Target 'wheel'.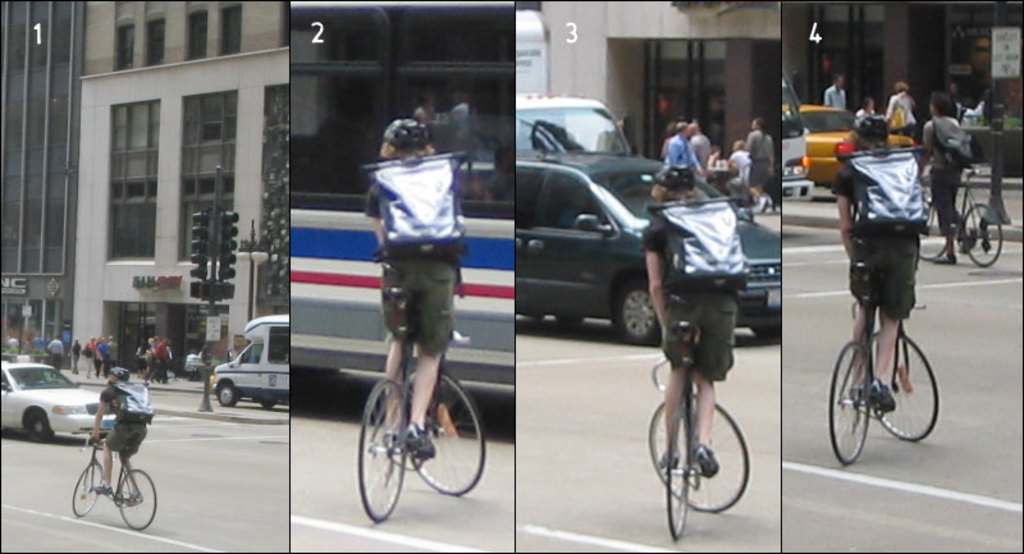
Target region: crop(666, 429, 696, 537).
